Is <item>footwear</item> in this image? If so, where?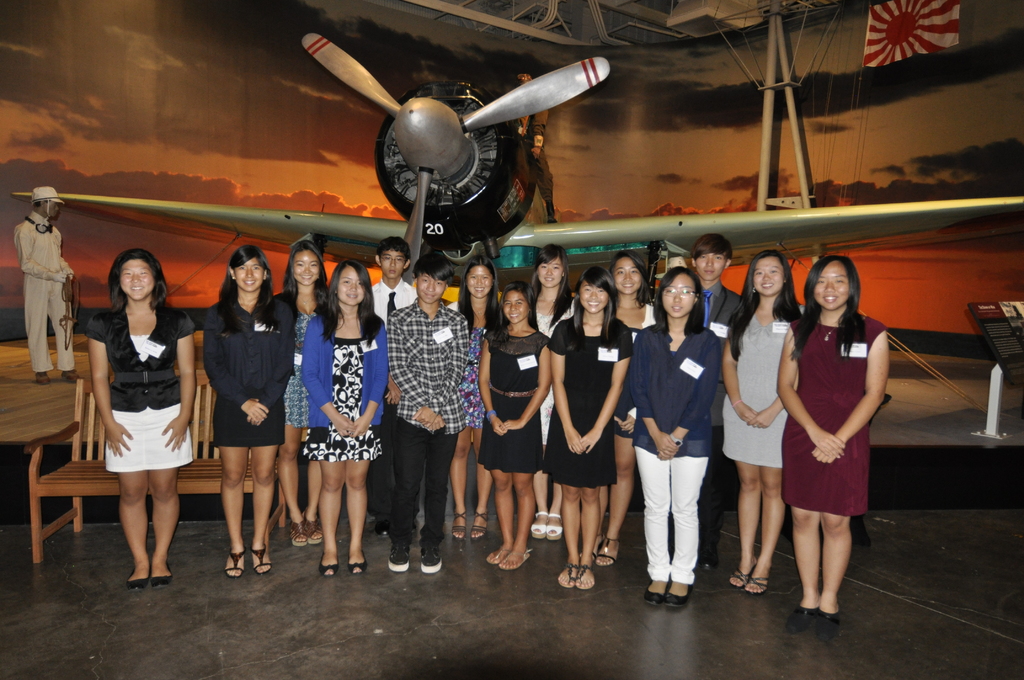
Yes, at select_region(61, 371, 73, 382).
